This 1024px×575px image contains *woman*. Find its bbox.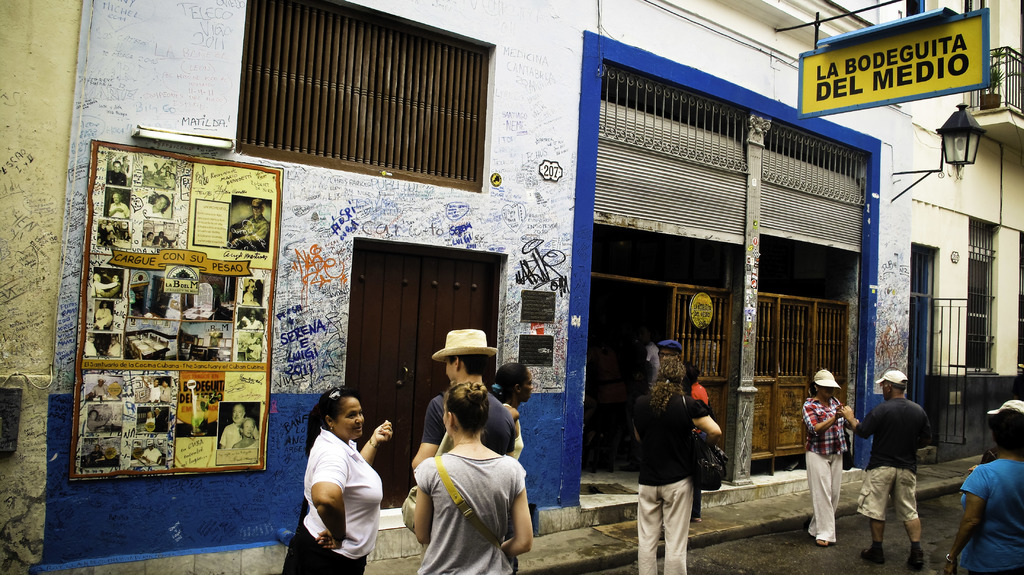
(142, 165, 150, 182).
